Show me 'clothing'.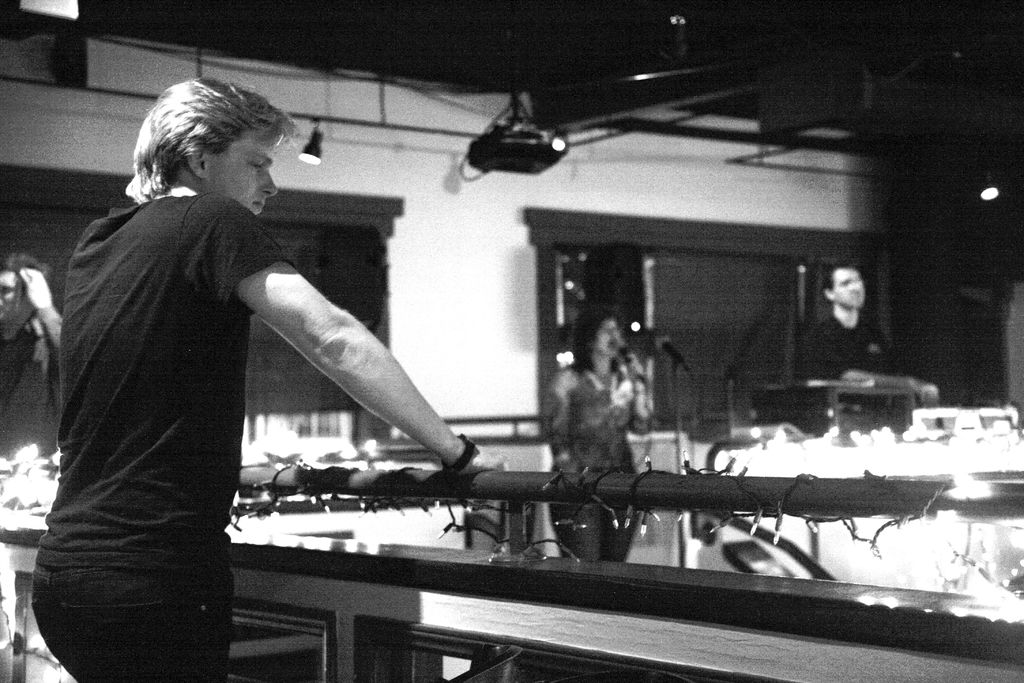
'clothing' is here: select_region(800, 308, 885, 398).
